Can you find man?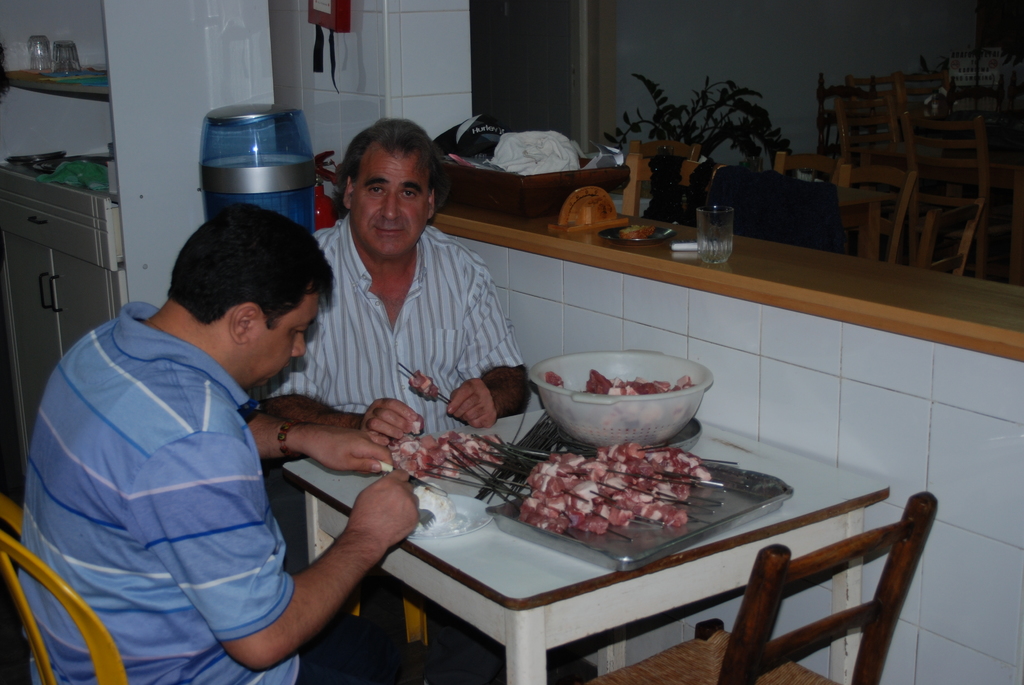
Yes, bounding box: rect(250, 118, 535, 684).
